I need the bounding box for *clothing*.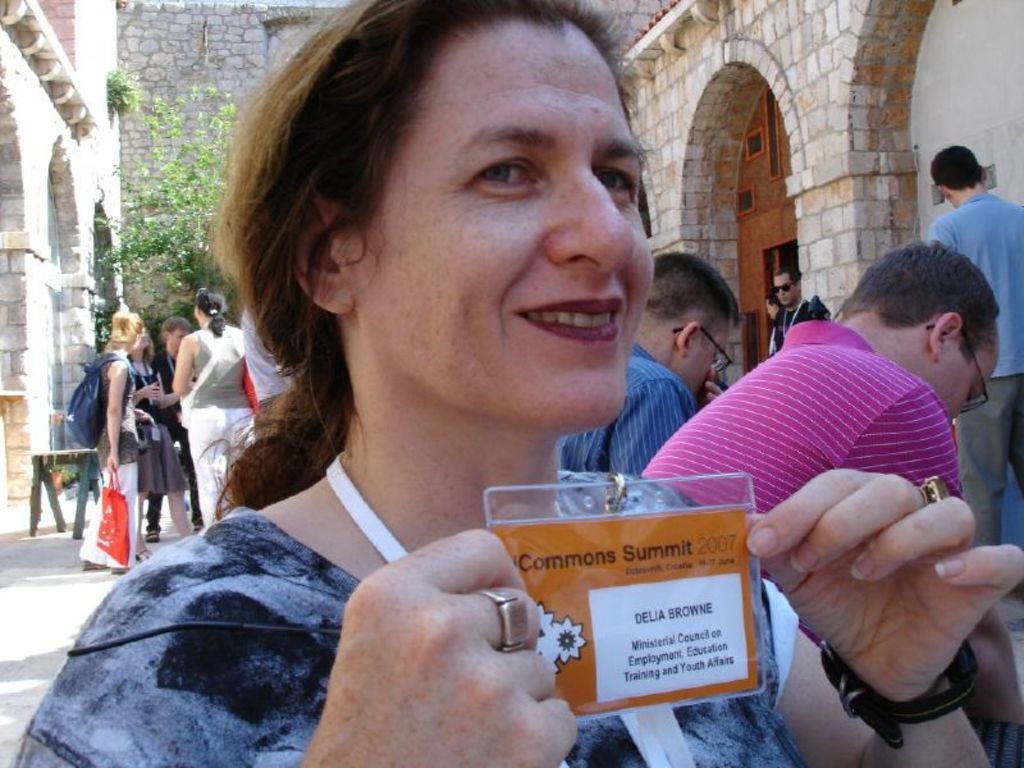
Here it is: [91, 348, 150, 557].
